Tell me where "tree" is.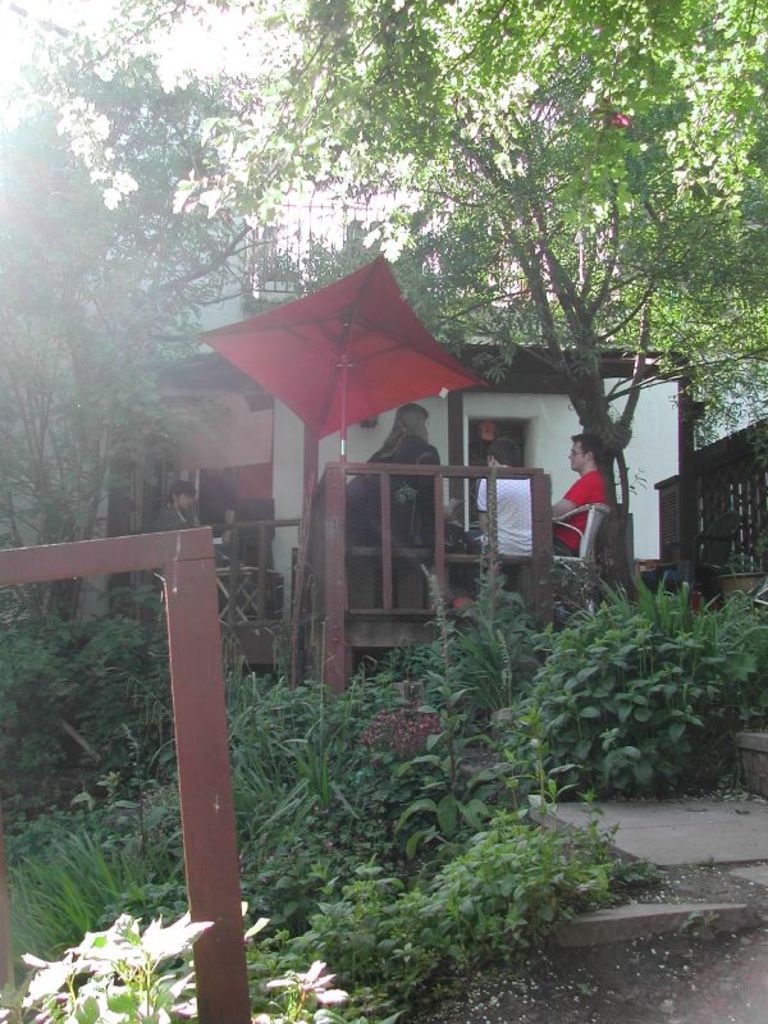
"tree" is at [left=247, top=0, right=767, bottom=598].
